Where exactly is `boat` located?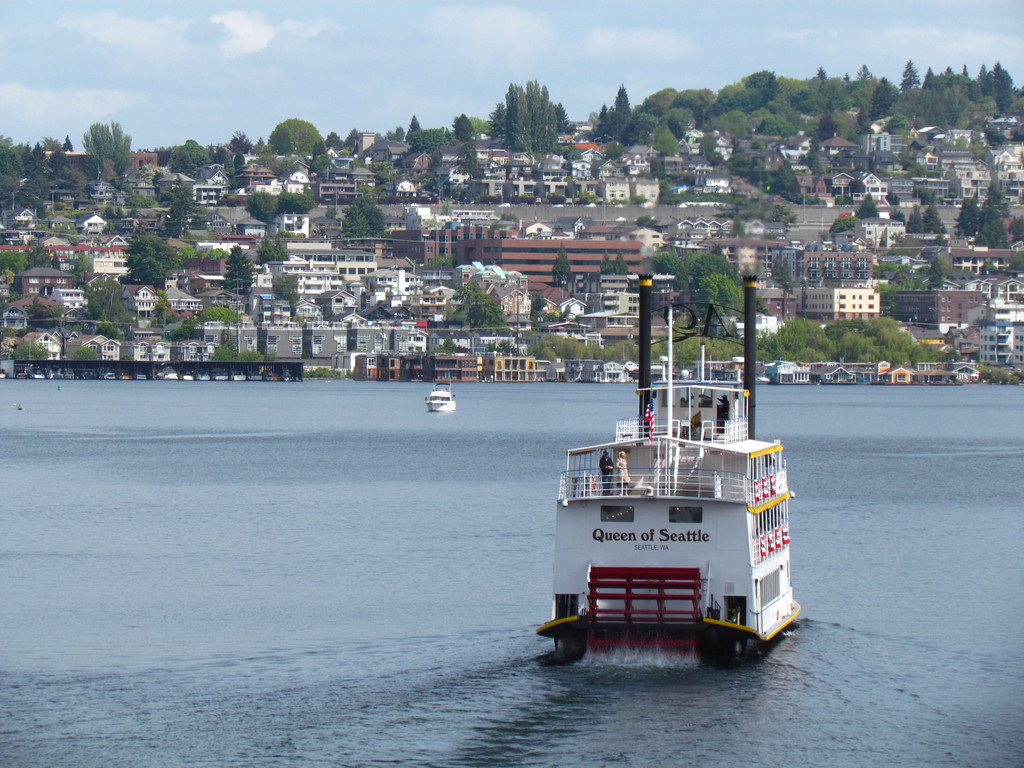
Its bounding box is box(424, 380, 456, 412).
